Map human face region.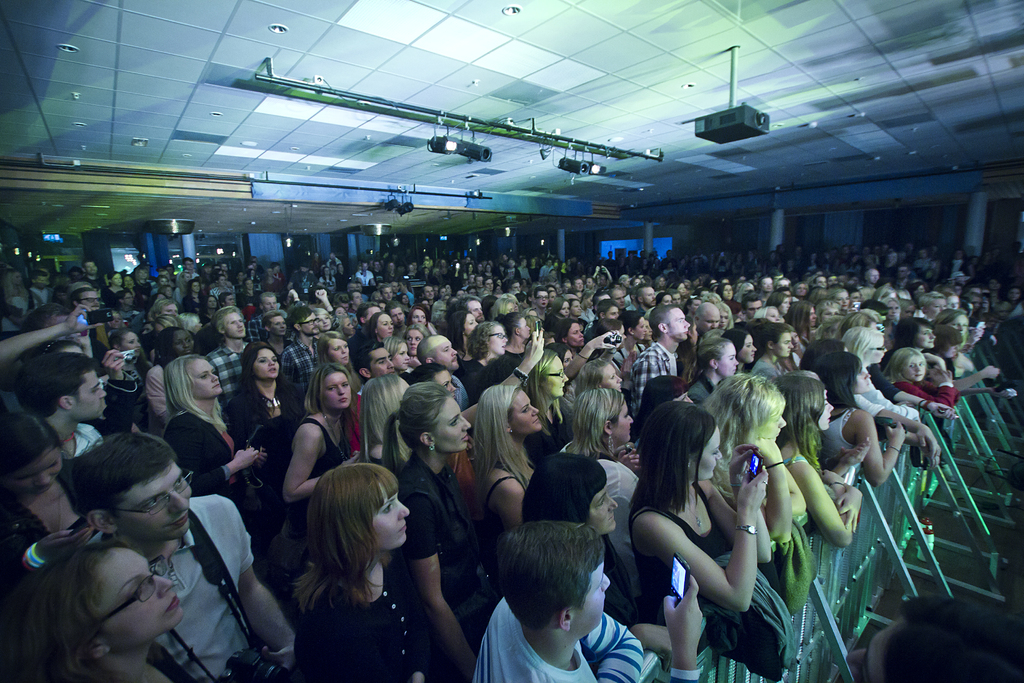
Mapped to locate(611, 289, 625, 306).
